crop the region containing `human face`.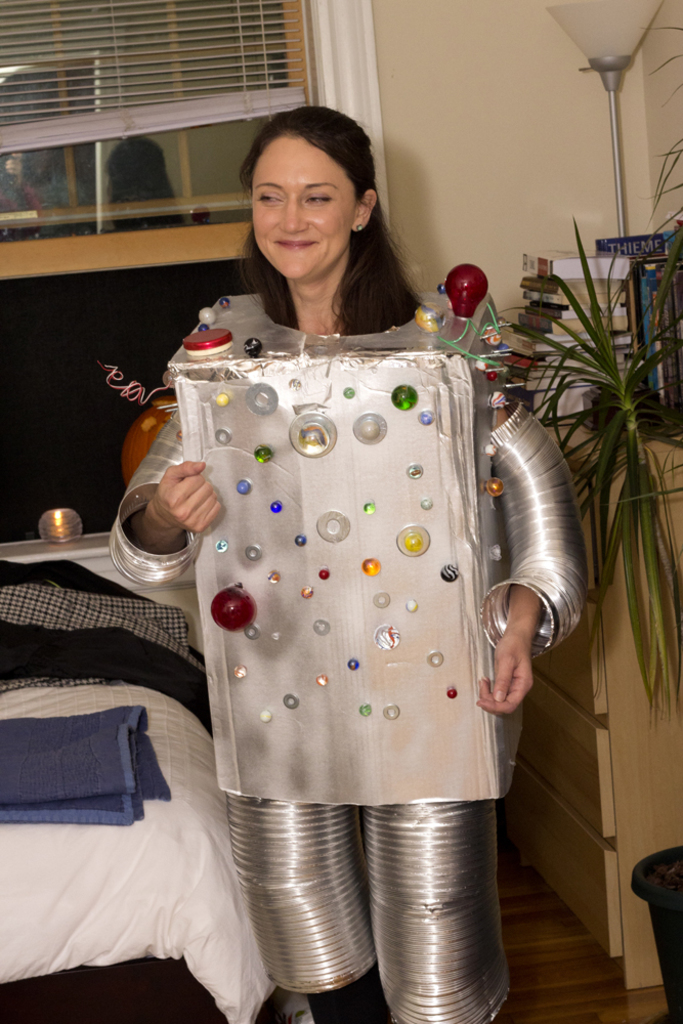
Crop region: box=[253, 135, 355, 278].
